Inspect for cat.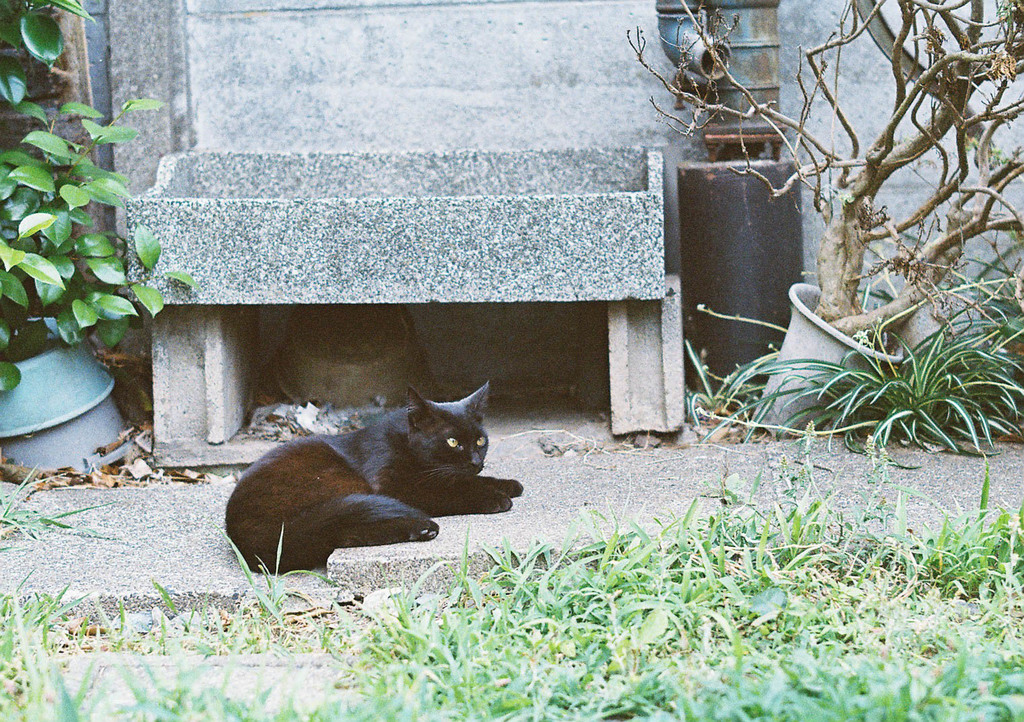
Inspection: [left=225, top=382, right=524, bottom=574].
